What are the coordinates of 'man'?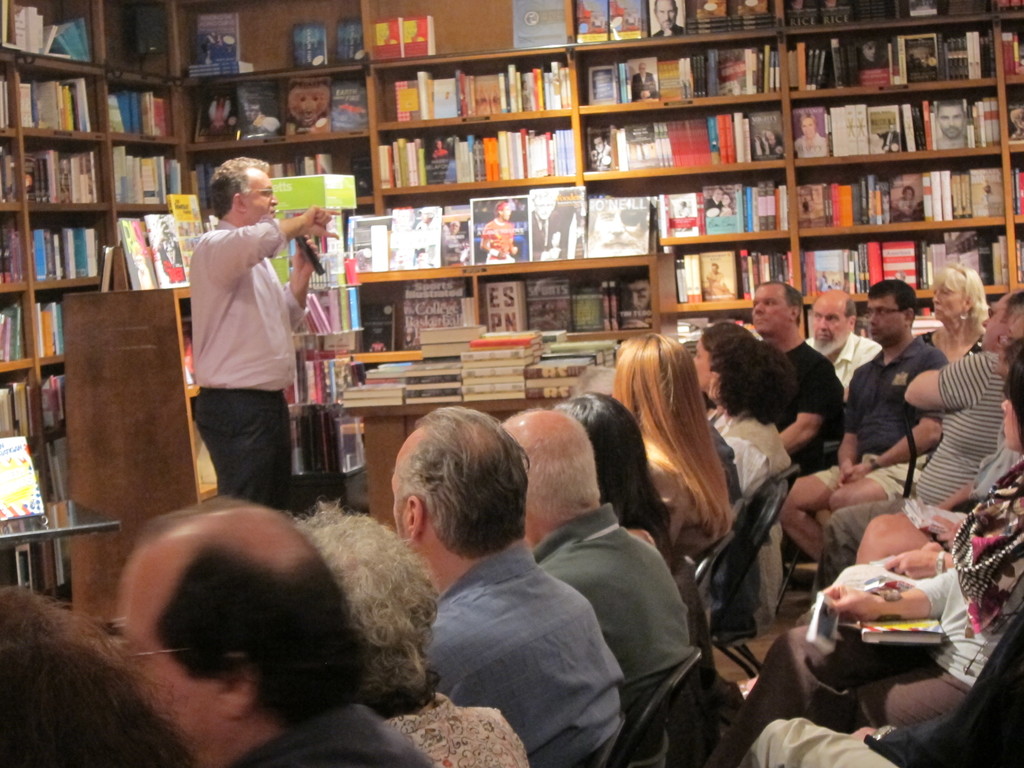
box=[108, 492, 437, 767].
